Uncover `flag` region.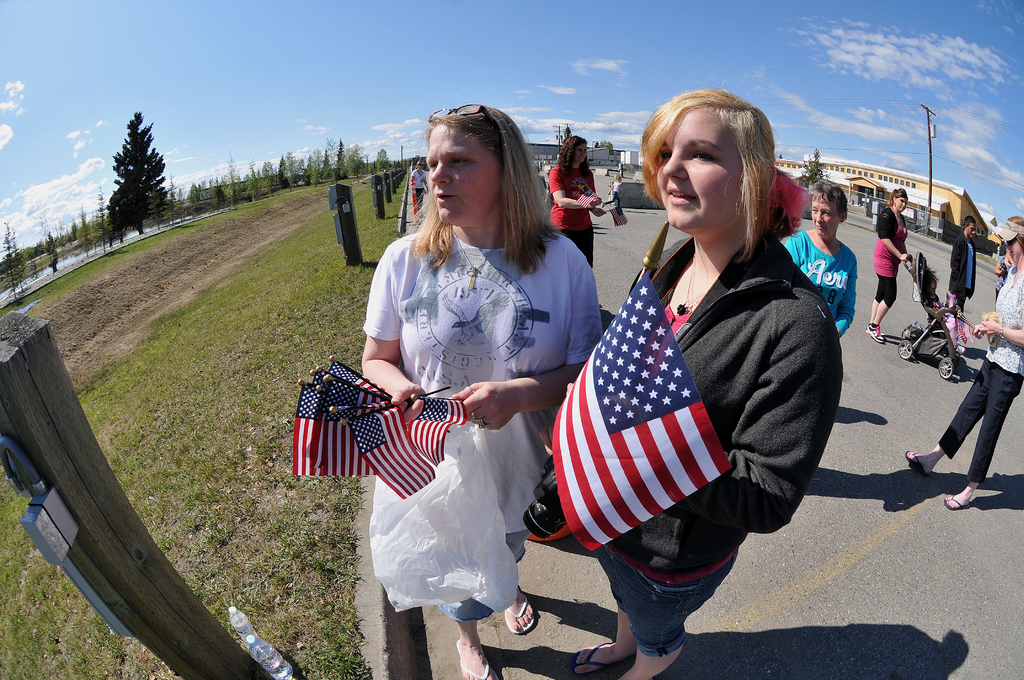
Uncovered: <box>956,314,973,344</box>.
